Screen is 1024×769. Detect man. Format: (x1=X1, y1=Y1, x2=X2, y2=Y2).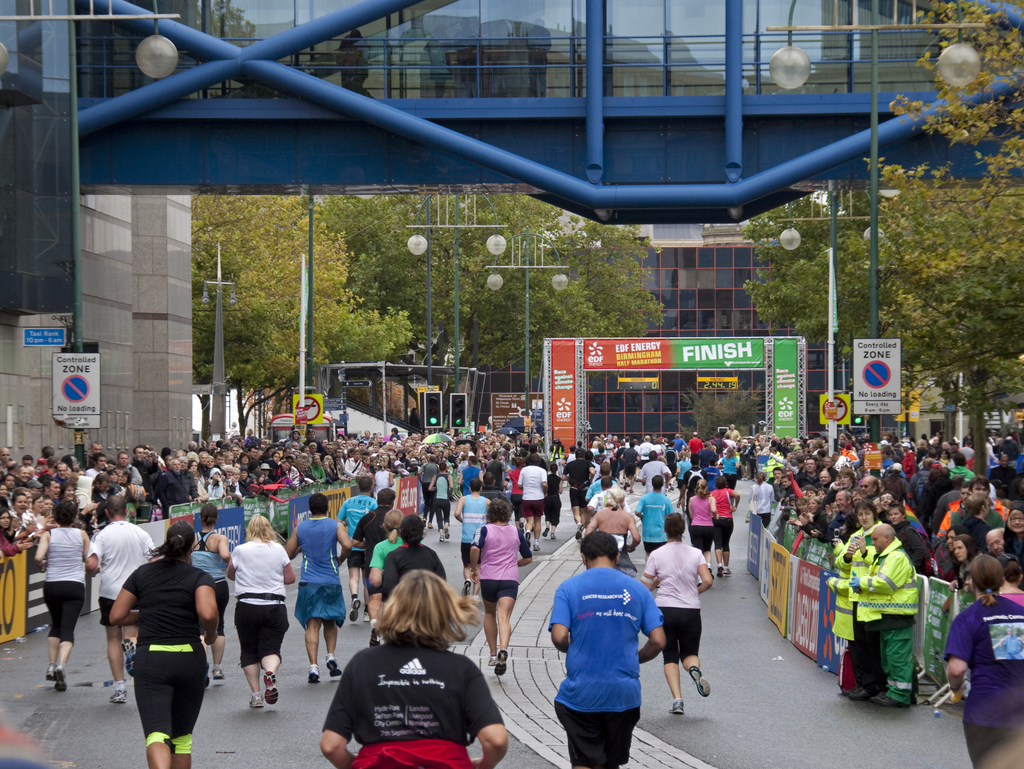
(x1=456, y1=453, x2=484, y2=493).
